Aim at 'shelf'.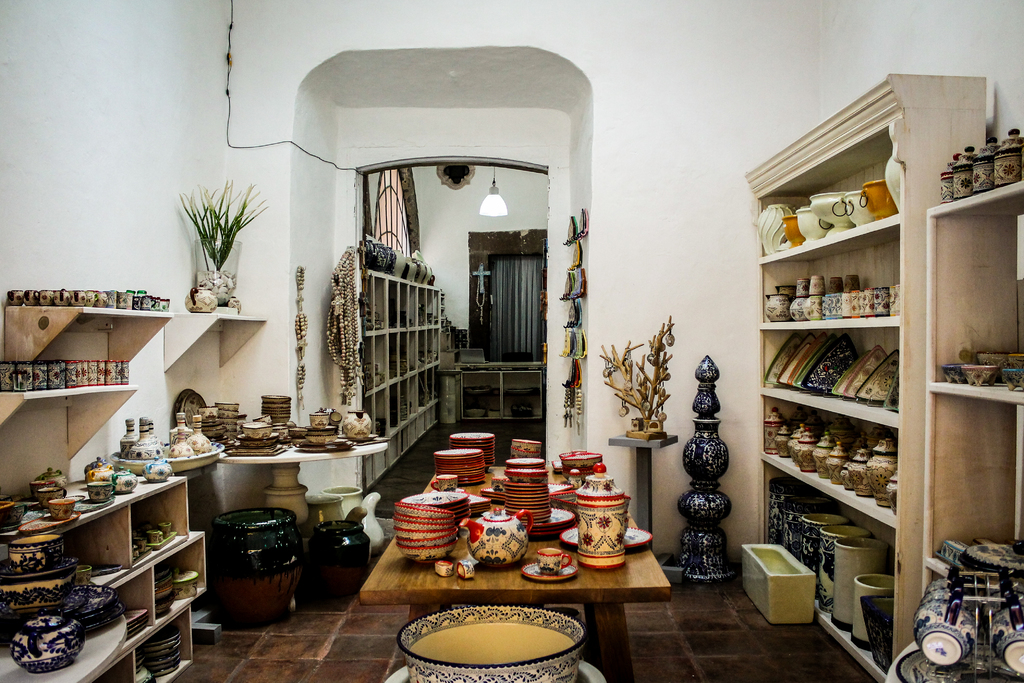
Aimed at select_region(387, 335, 401, 379).
